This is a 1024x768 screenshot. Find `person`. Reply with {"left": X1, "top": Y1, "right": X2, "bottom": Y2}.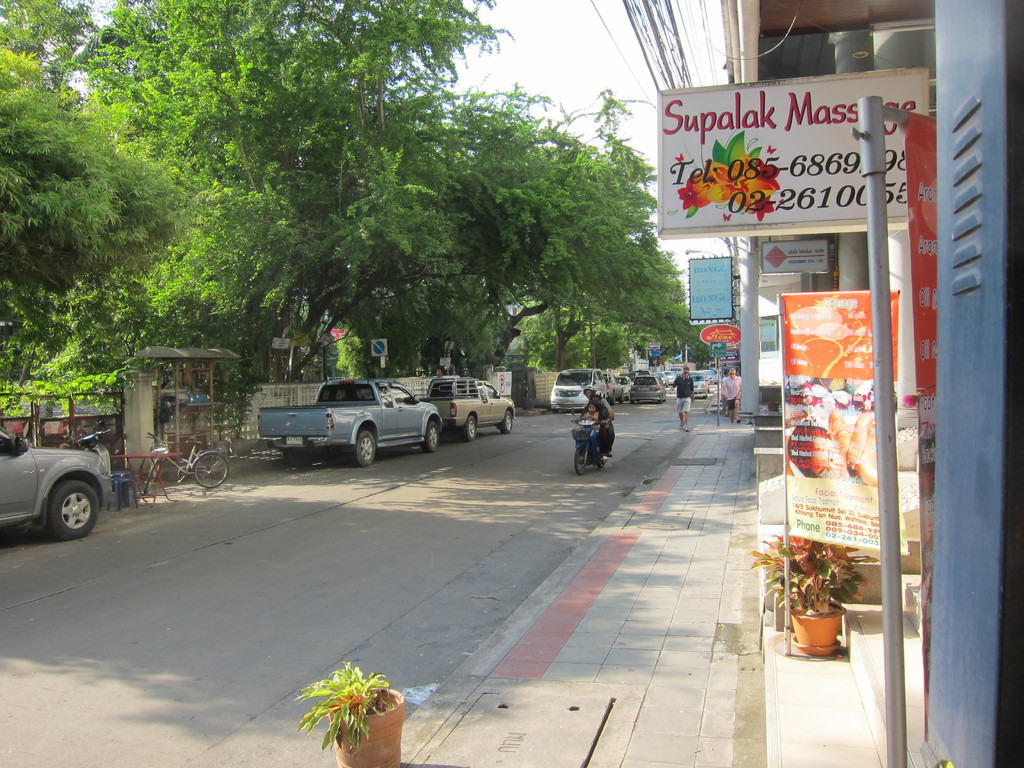
{"left": 664, "top": 360, "right": 695, "bottom": 432}.
